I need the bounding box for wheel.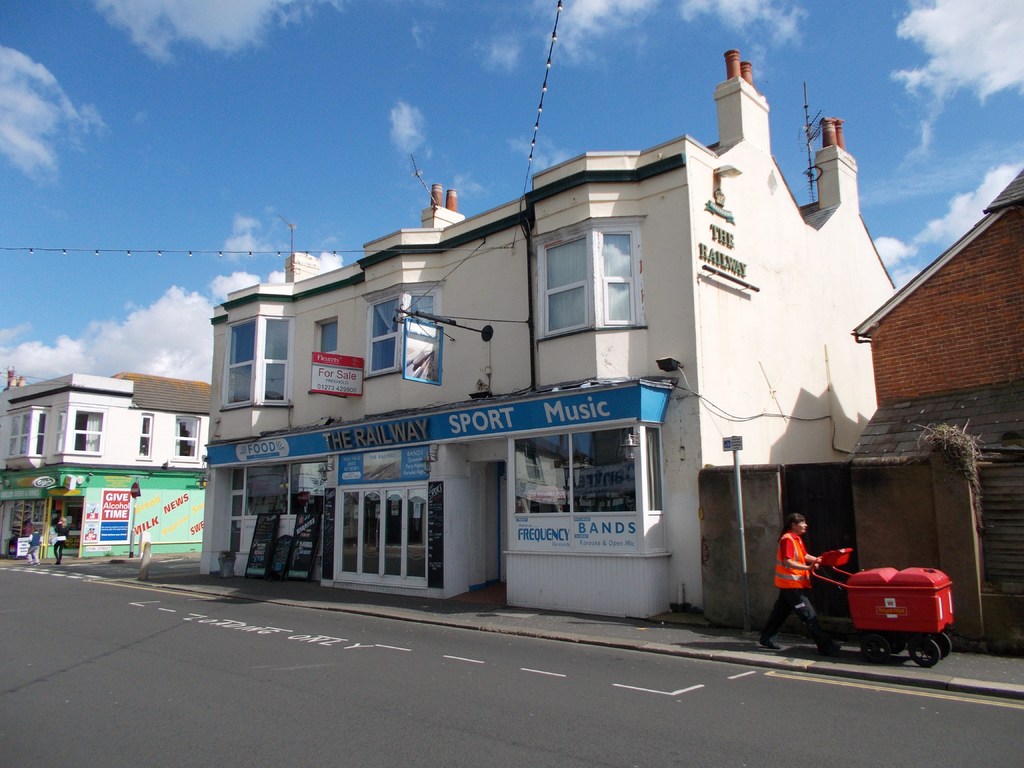
Here it is: 860, 631, 892, 662.
